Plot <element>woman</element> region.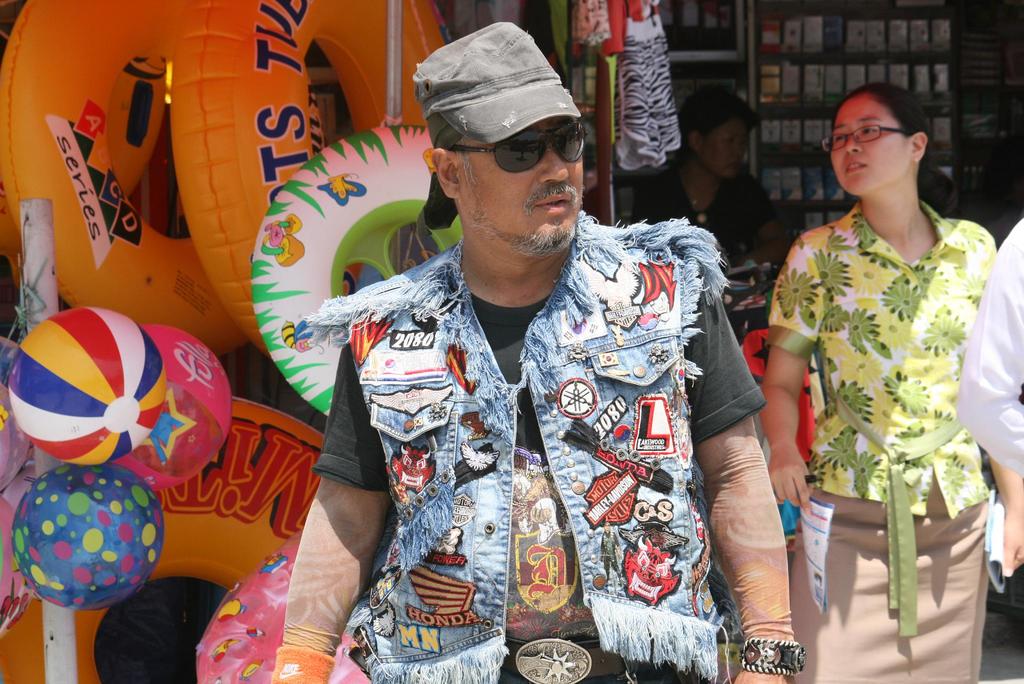
Plotted at left=767, top=86, right=1018, bottom=680.
